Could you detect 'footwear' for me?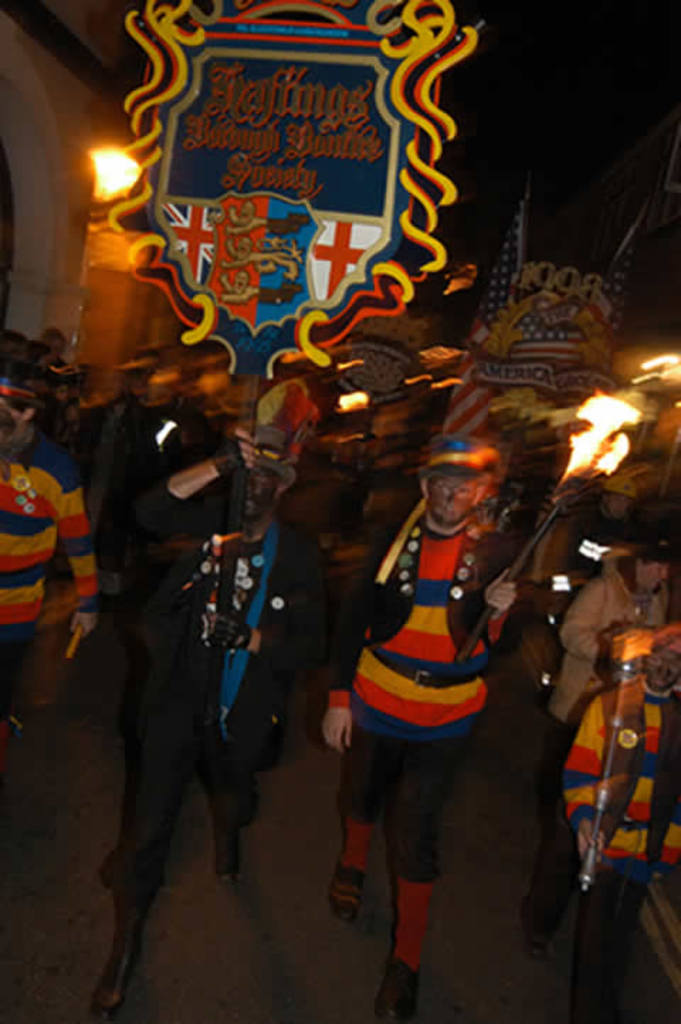
Detection result: box=[372, 955, 419, 1023].
